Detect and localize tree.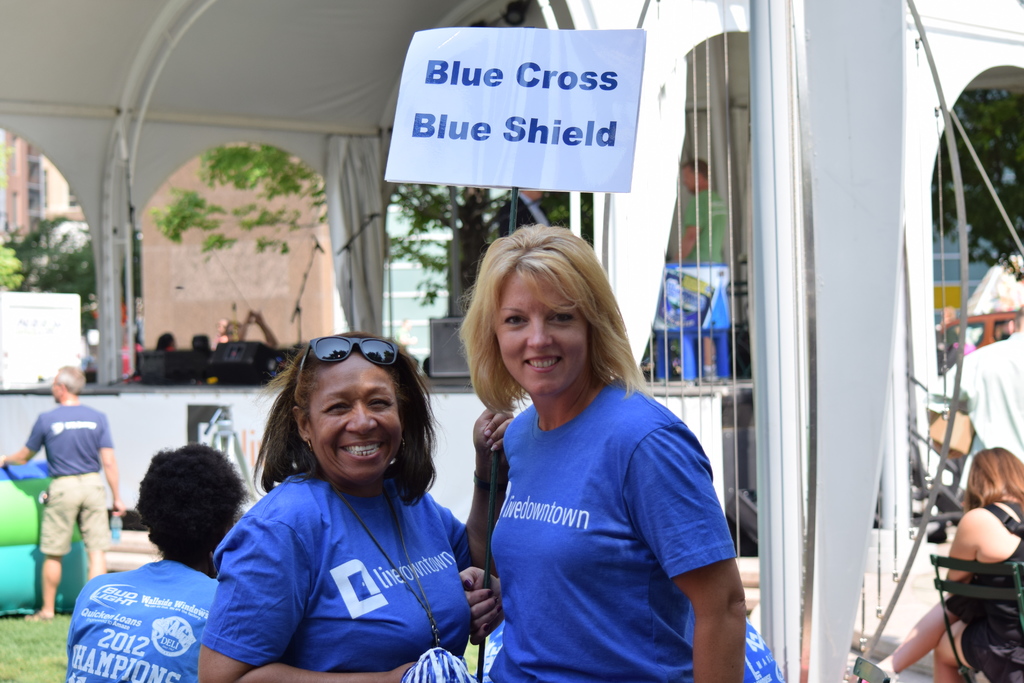
Localized at x1=149 y1=144 x2=595 y2=309.
